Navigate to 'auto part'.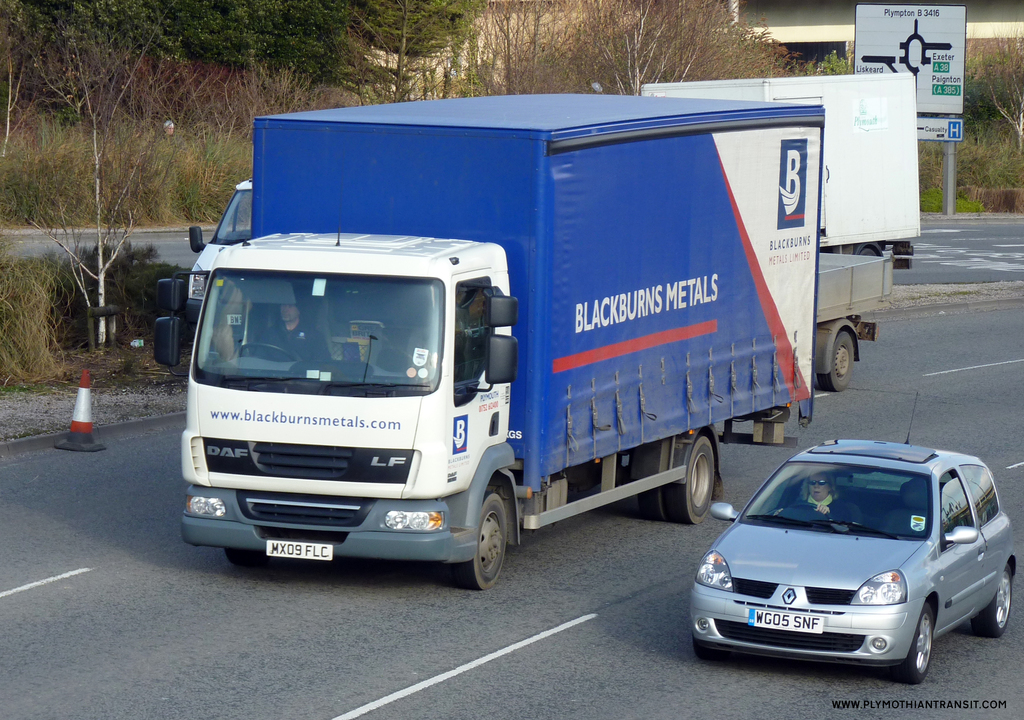
Navigation target: box=[696, 527, 934, 620].
